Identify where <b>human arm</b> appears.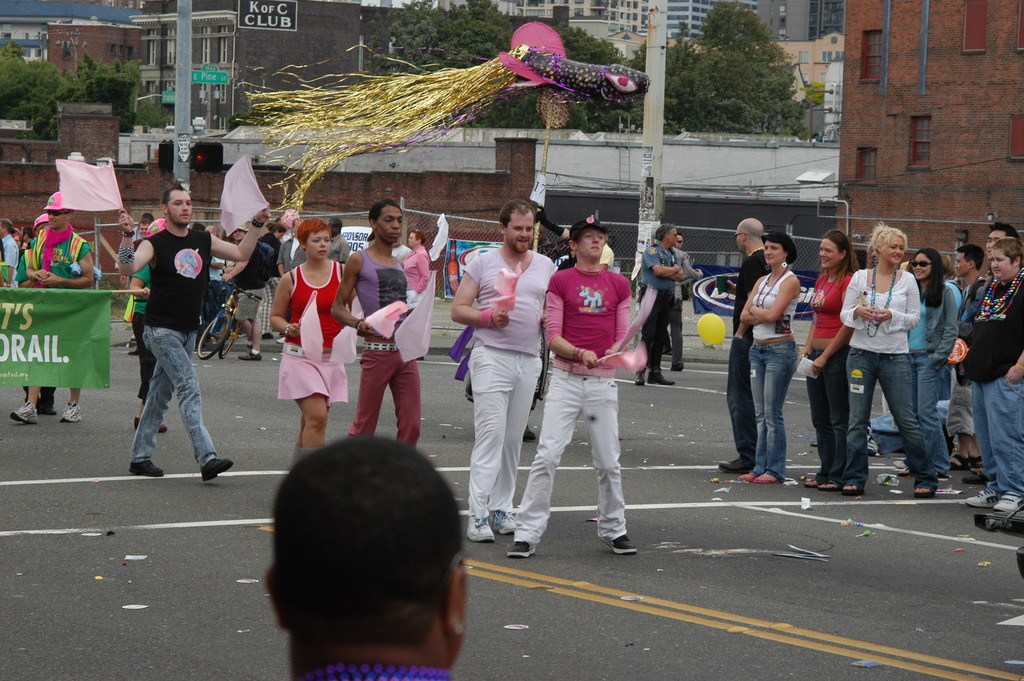
Appears at x1=664 y1=246 x2=688 y2=285.
